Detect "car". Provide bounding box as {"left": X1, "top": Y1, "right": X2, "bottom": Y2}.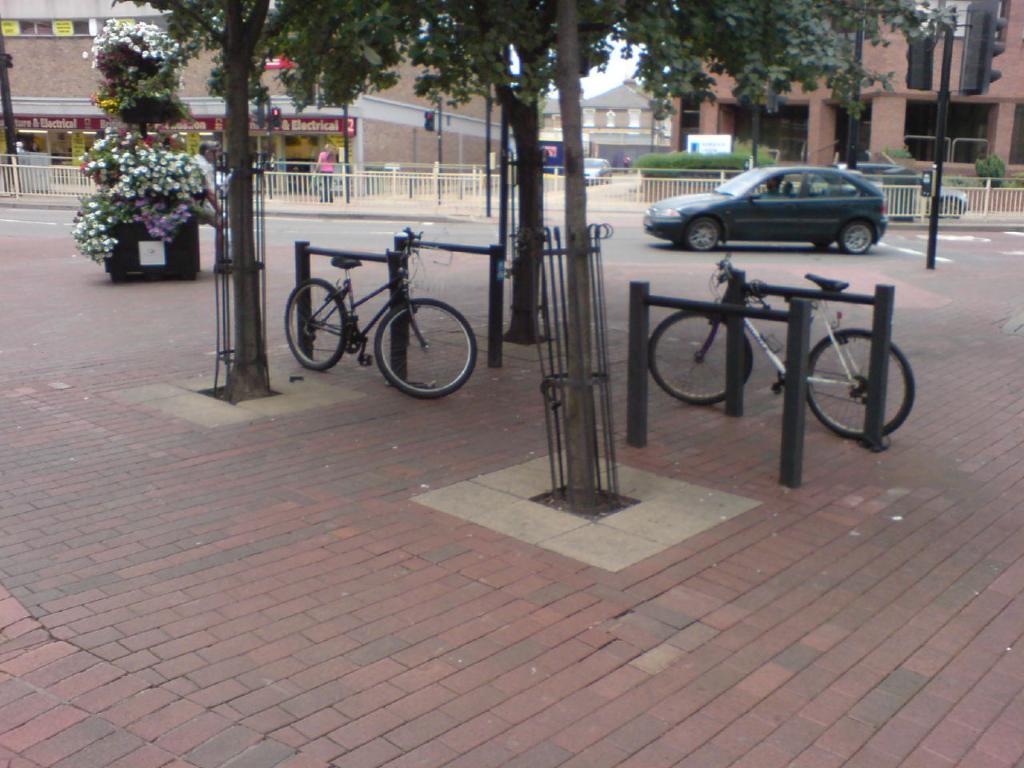
{"left": 839, "top": 158, "right": 970, "bottom": 226}.
